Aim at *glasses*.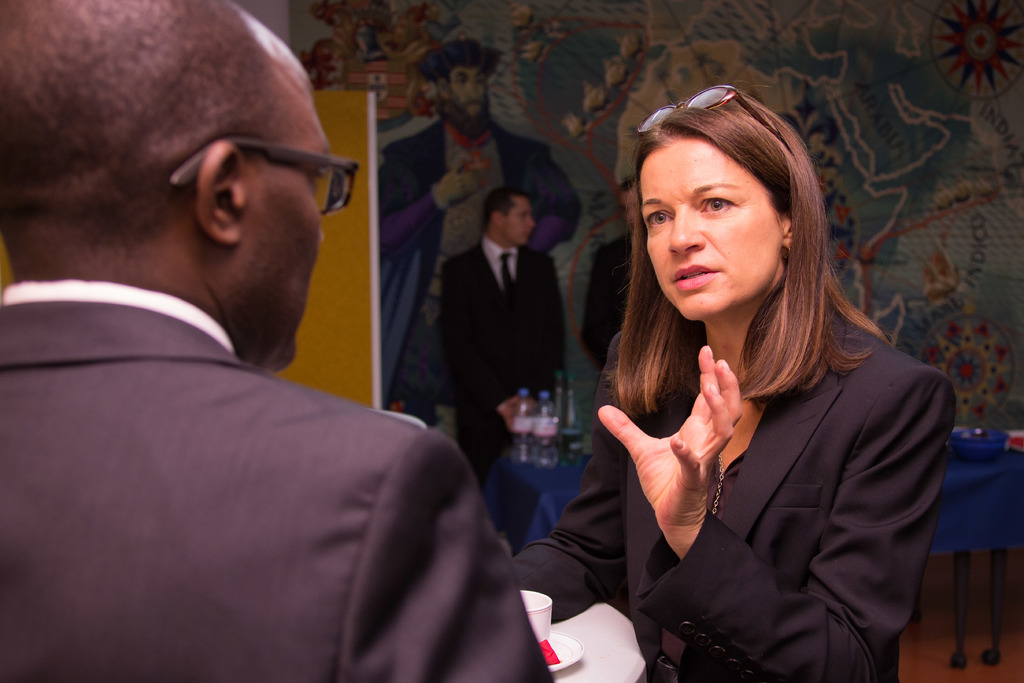
Aimed at <region>172, 132, 358, 217</region>.
